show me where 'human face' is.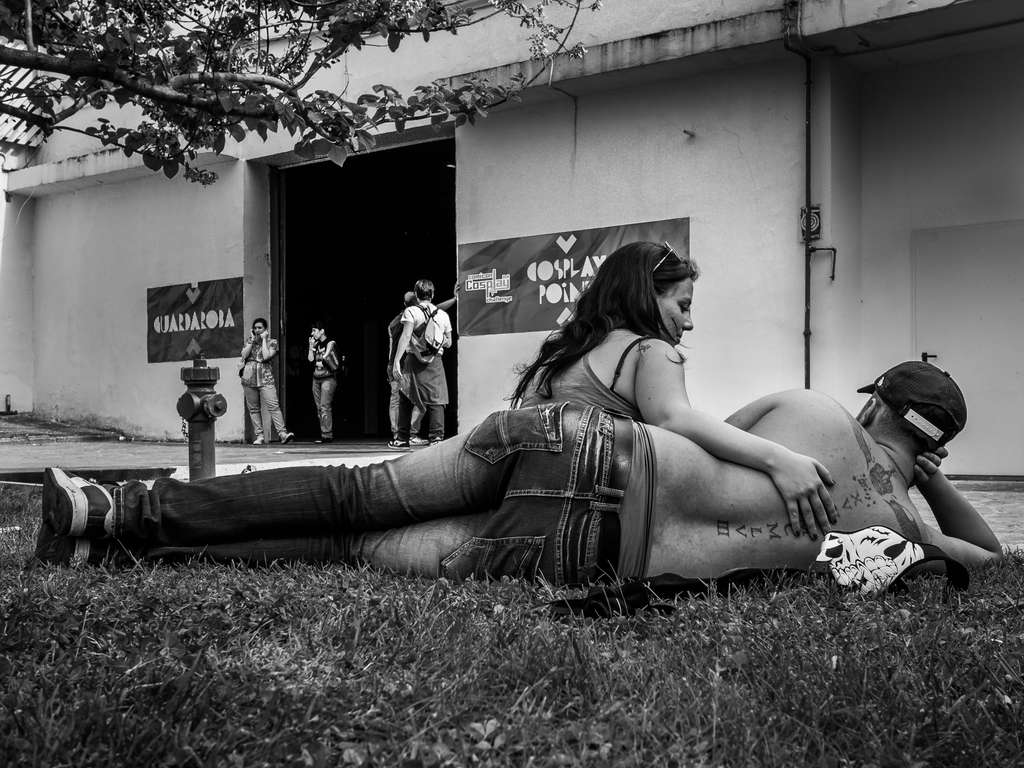
'human face' is at x1=310 y1=327 x2=321 y2=339.
